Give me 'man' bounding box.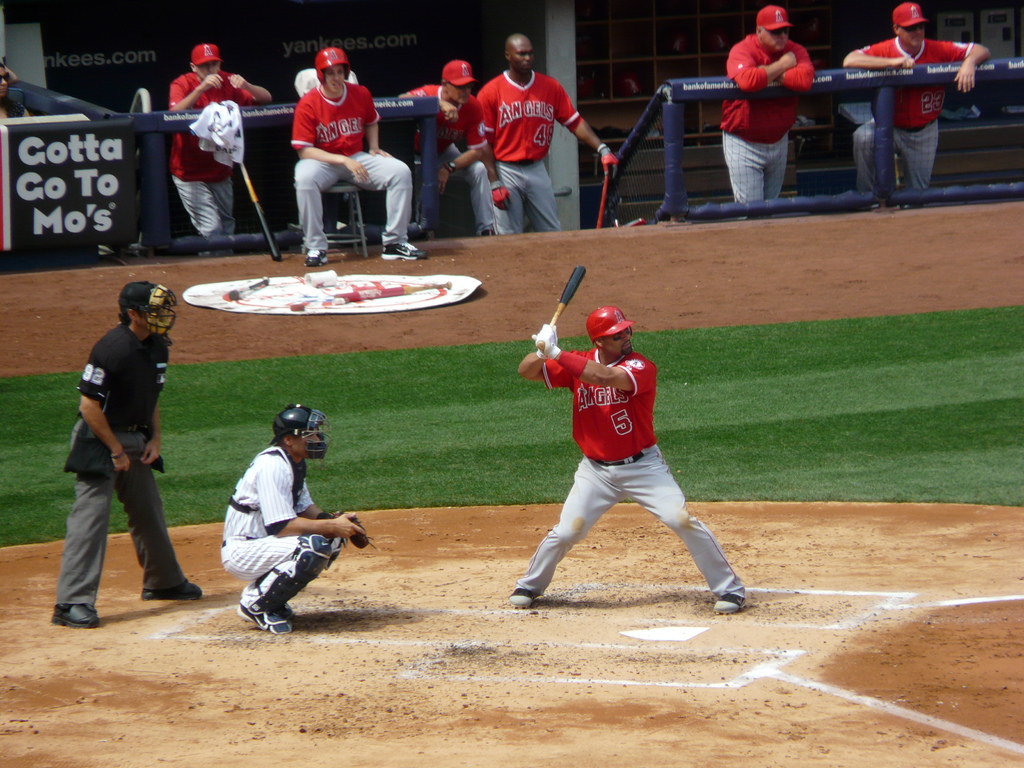
crop(508, 299, 744, 616).
